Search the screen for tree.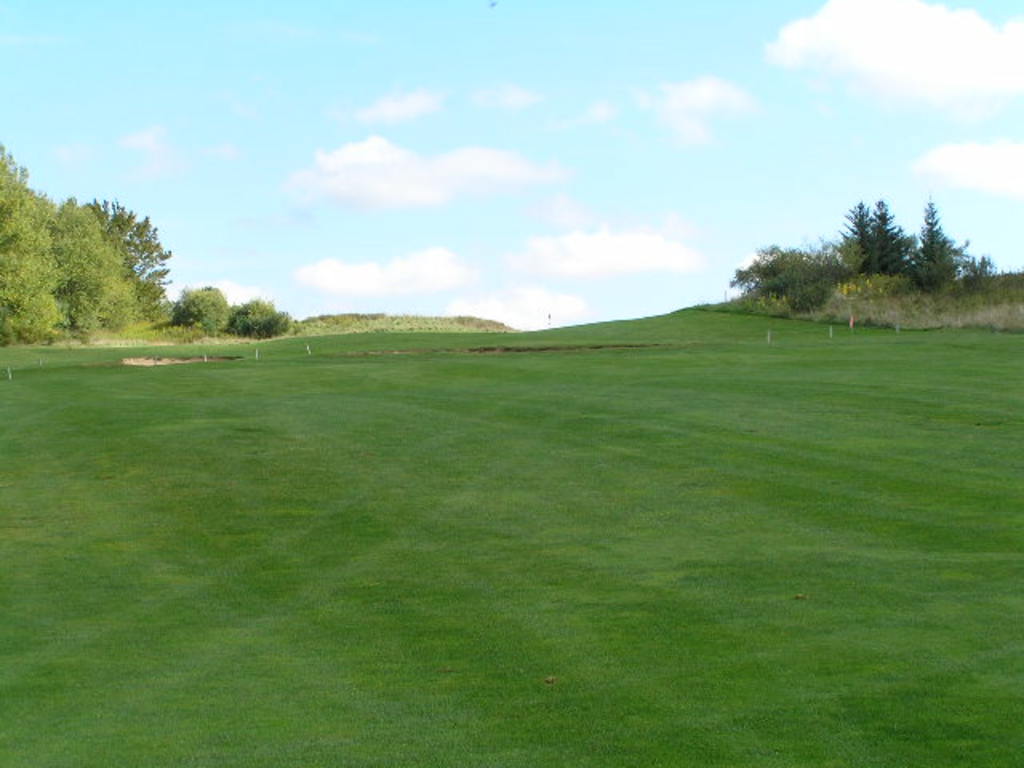
Found at rect(0, 142, 70, 354).
